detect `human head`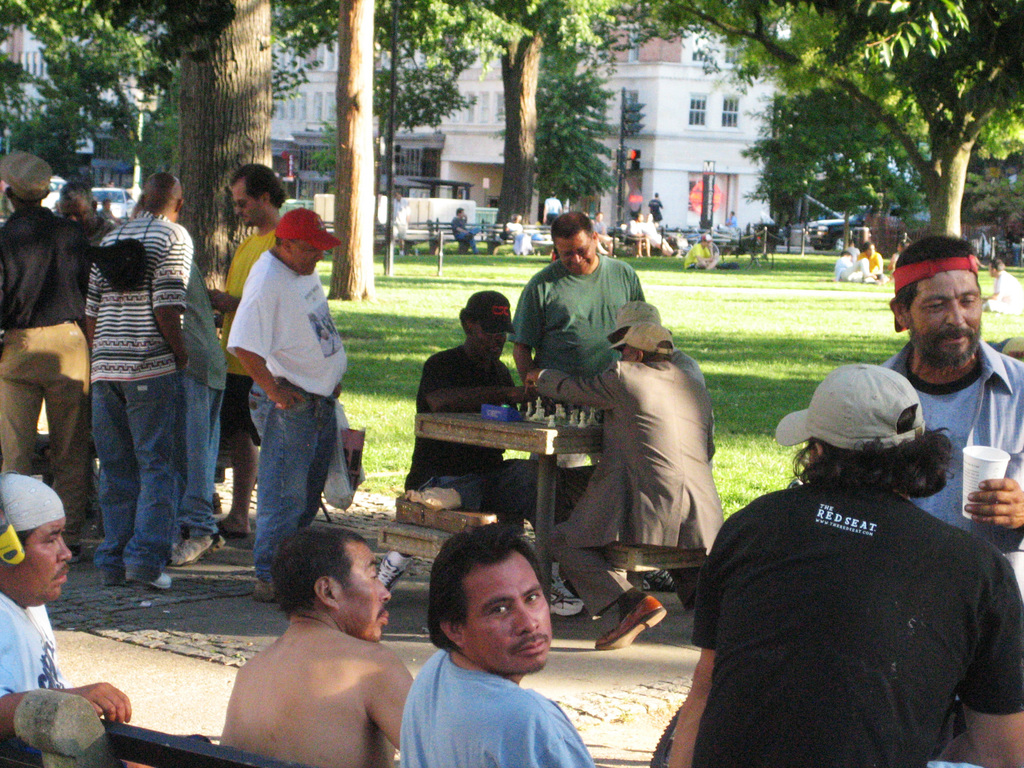
[left=989, top=259, right=1006, bottom=277]
